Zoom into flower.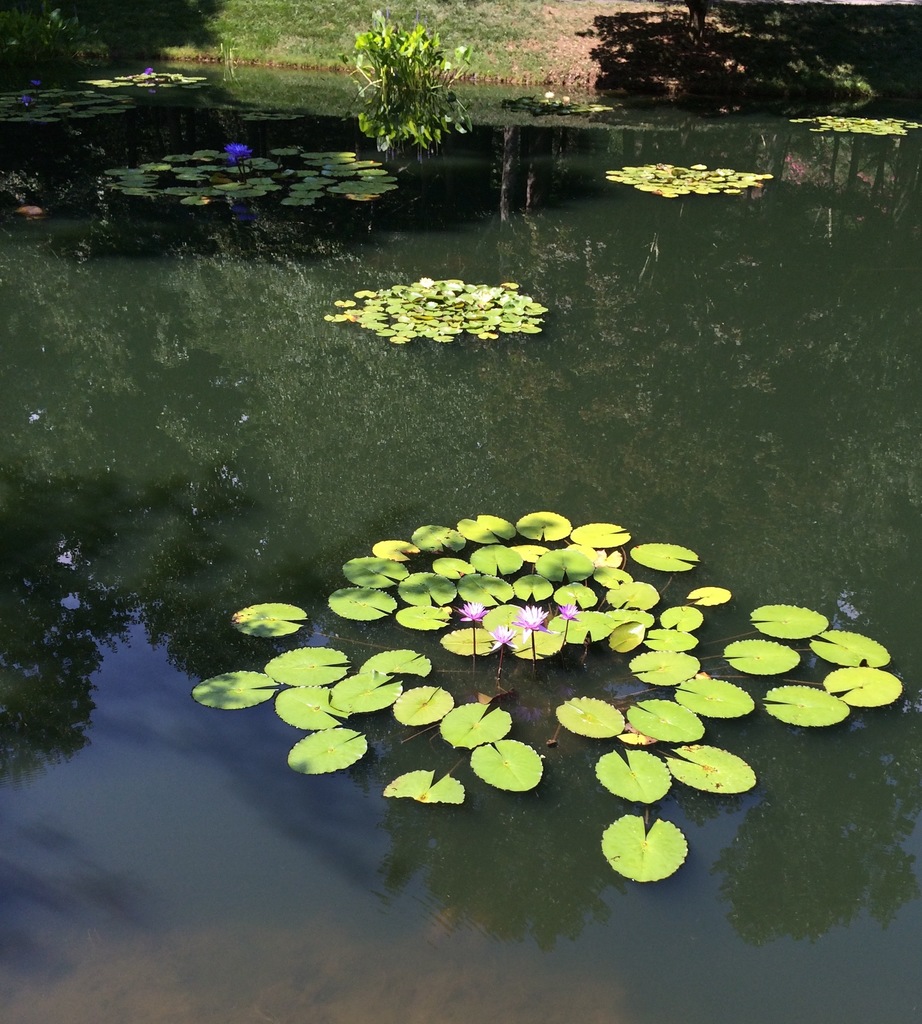
Zoom target: {"x1": 513, "y1": 604, "x2": 553, "y2": 674}.
